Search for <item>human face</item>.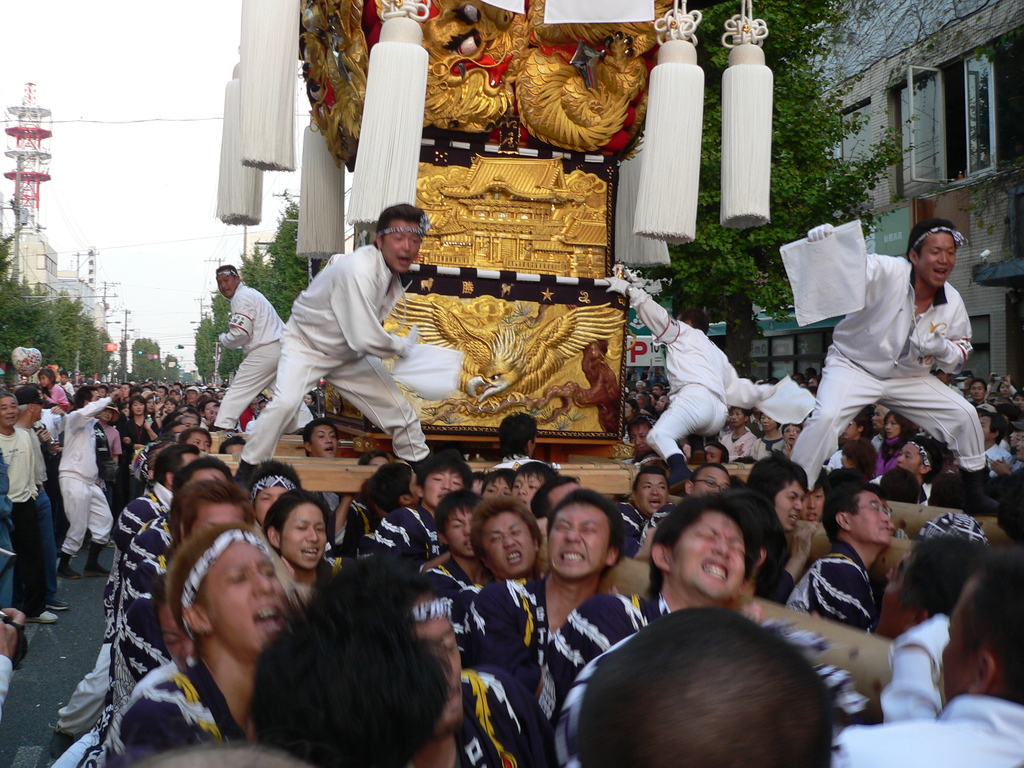
Found at box=[132, 401, 145, 415].
